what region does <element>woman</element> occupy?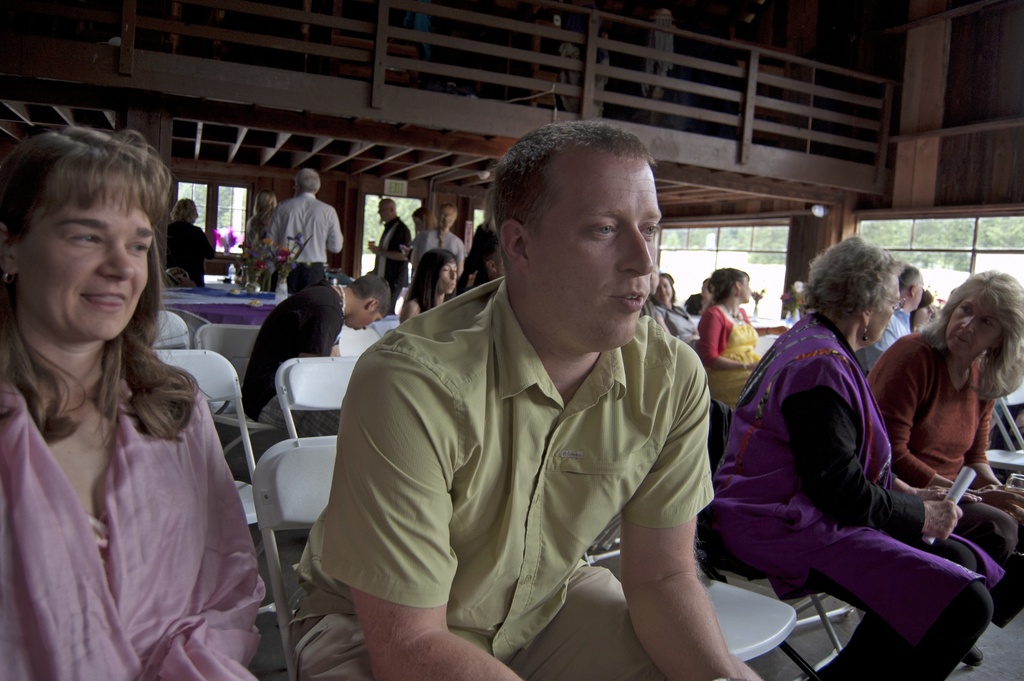
[left=697, top=267, right=766, bottom=416].
